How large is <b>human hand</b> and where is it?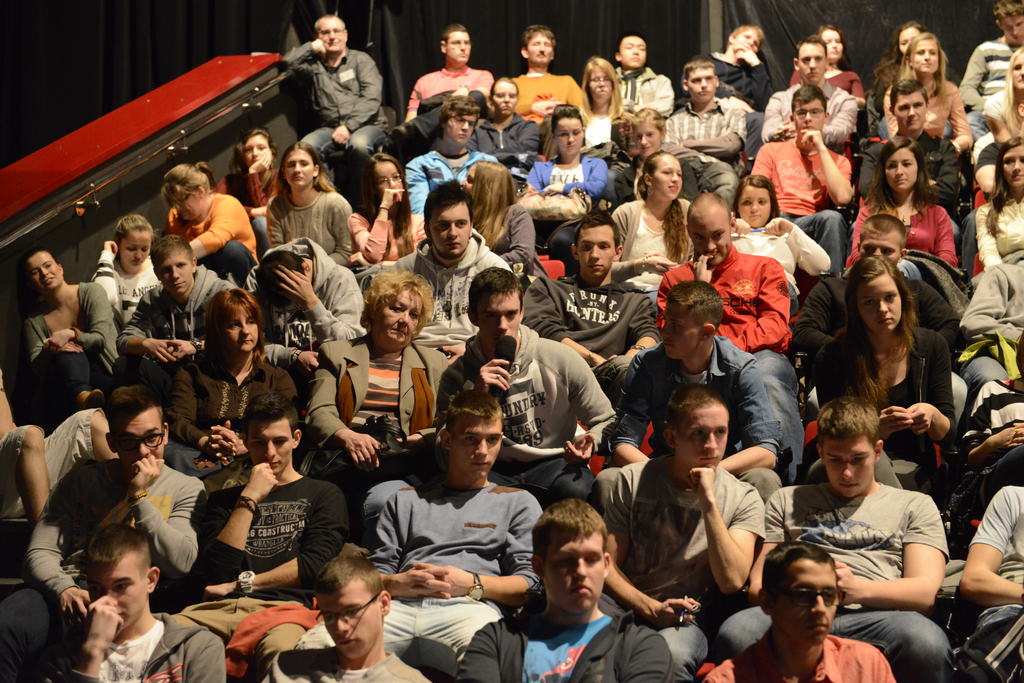
Bounding box: (531,99,557,118).
